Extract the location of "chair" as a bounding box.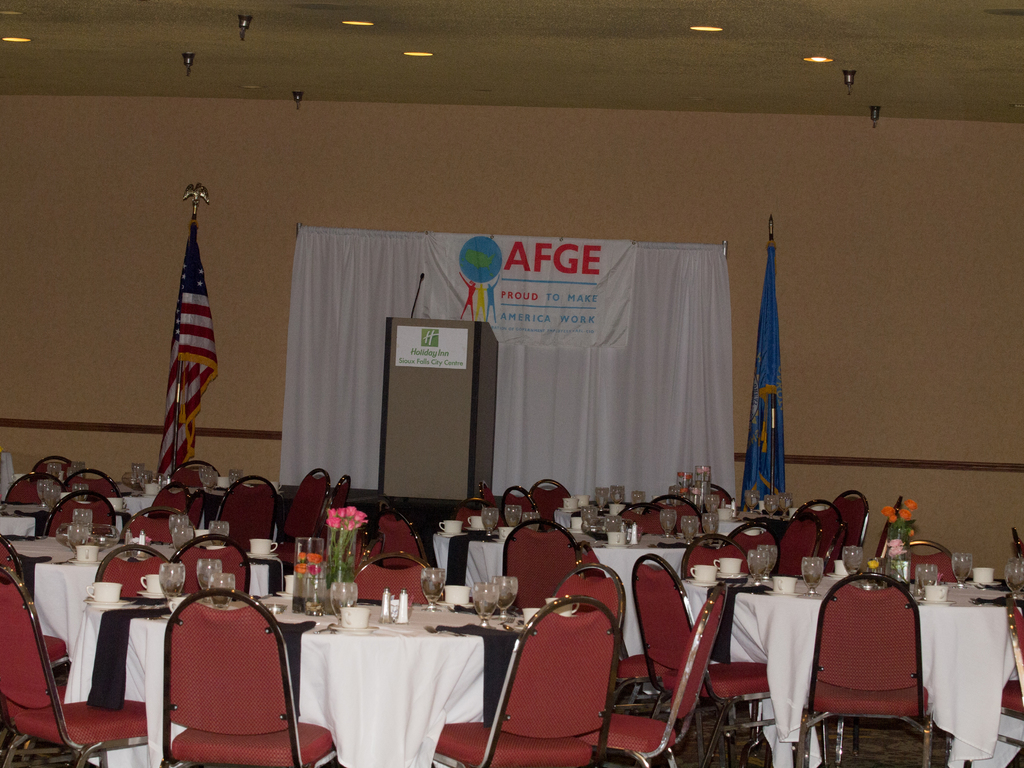
bbox=(726, 519, 778, 566).
